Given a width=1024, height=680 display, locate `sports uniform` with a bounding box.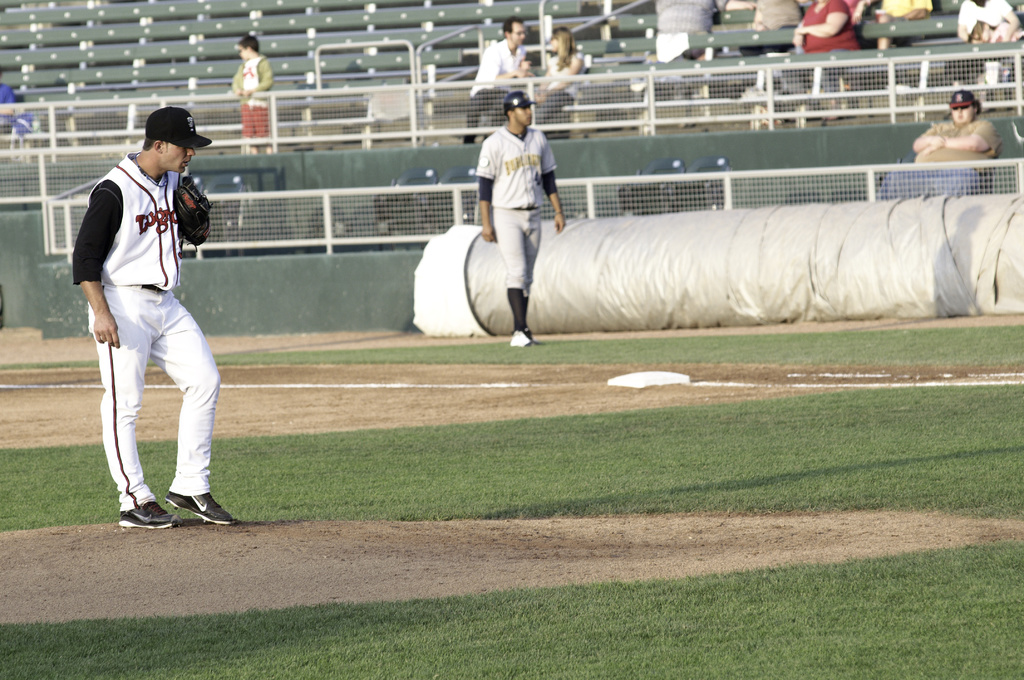
Located: [left=73, top=106, right=239, bottom=530].
